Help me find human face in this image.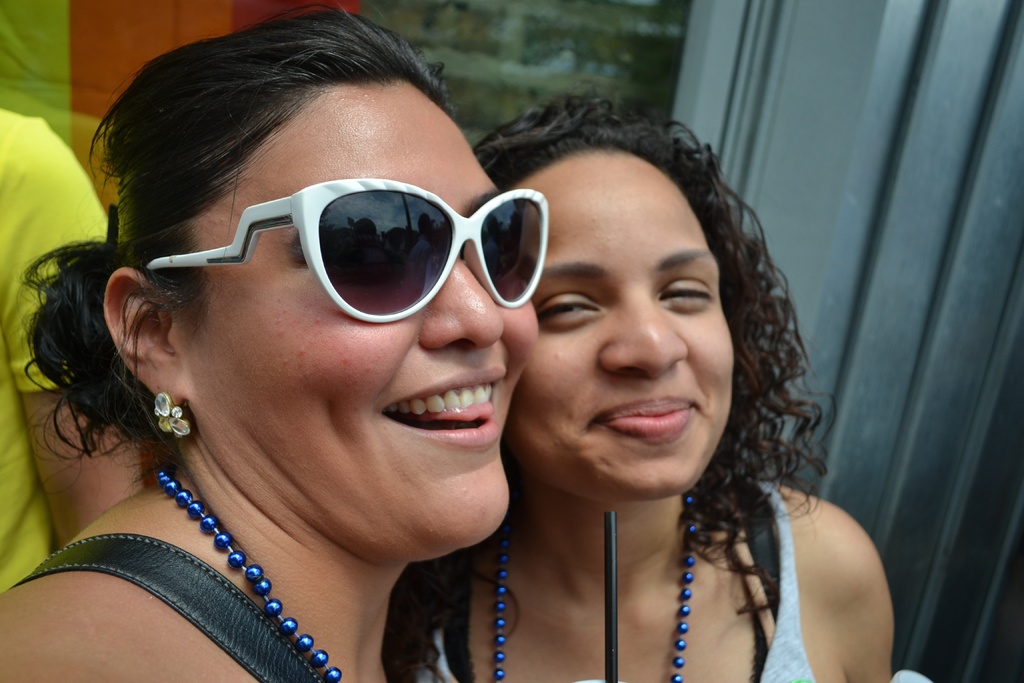
Found it: select_region(173, 83, 538, 564).
